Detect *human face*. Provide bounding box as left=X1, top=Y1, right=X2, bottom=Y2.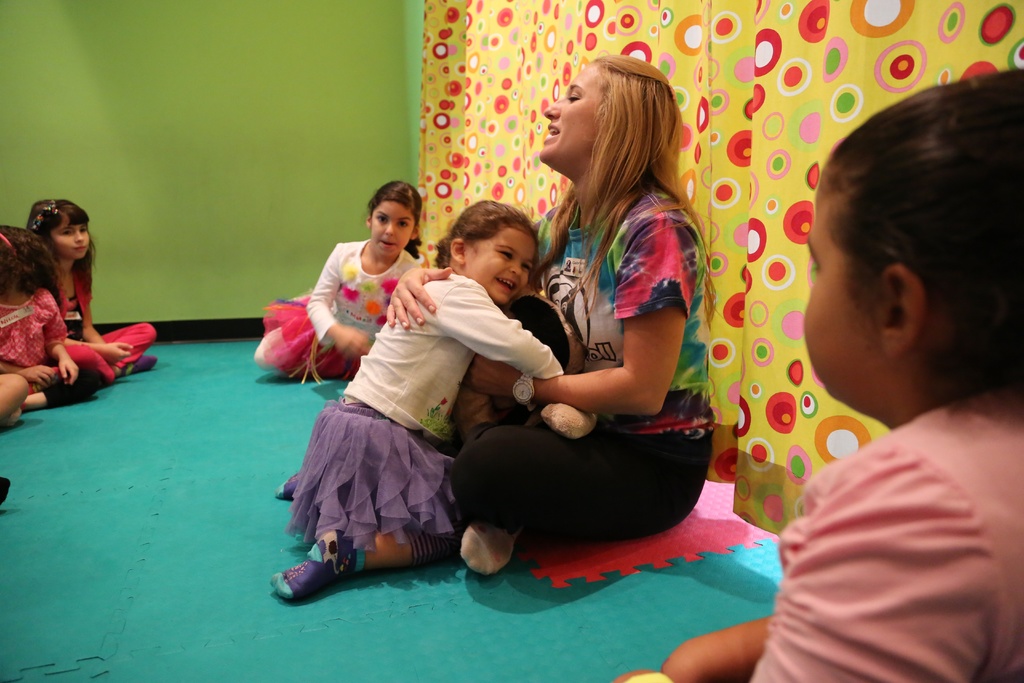
left=465, top=233, right=534, bottom=306.
